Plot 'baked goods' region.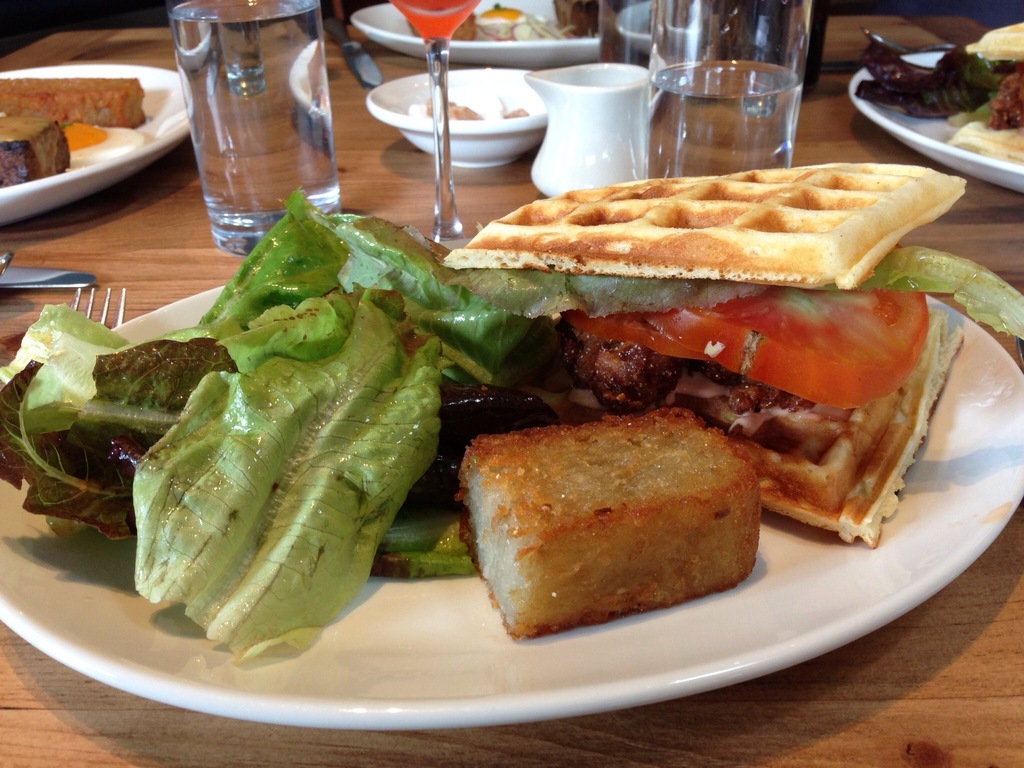
Plotted at 947, 23, 1023, 167.
